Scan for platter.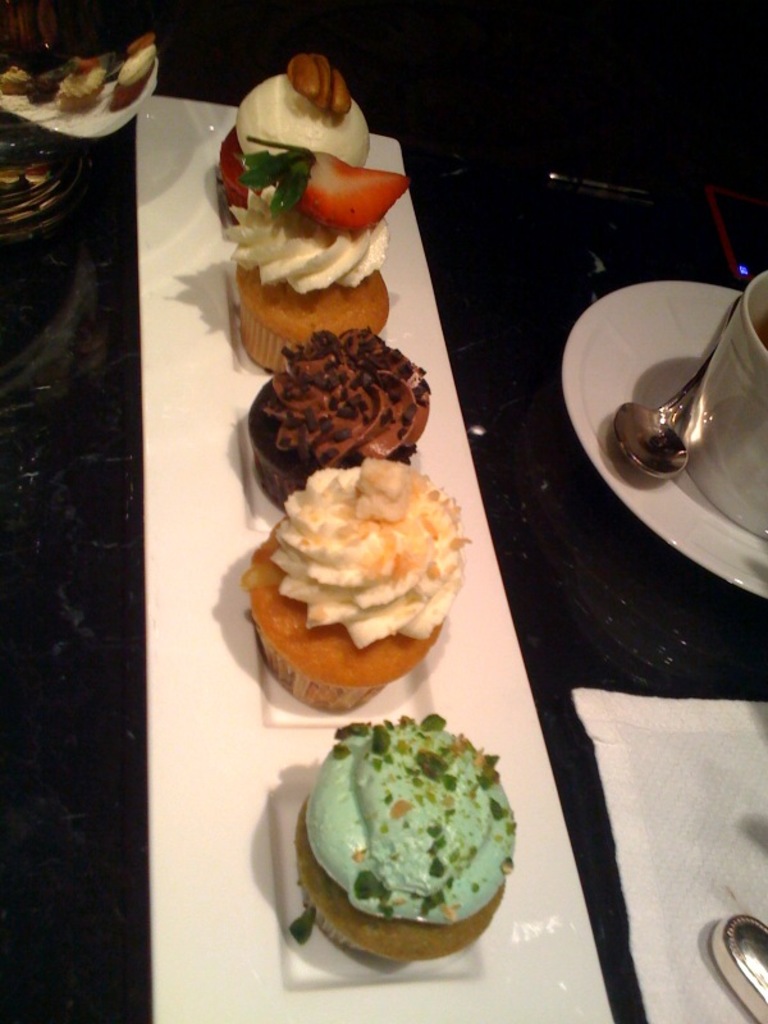
Scan result: [559, 279, 767, 605].
